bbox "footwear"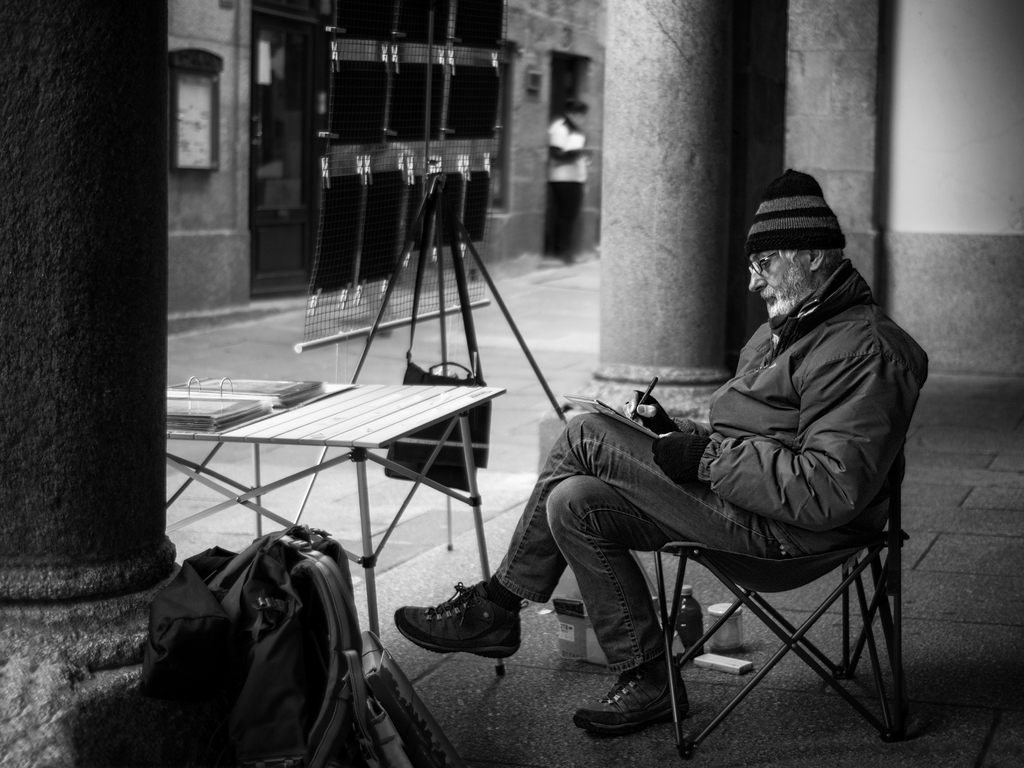
394, 582, 536, 655
